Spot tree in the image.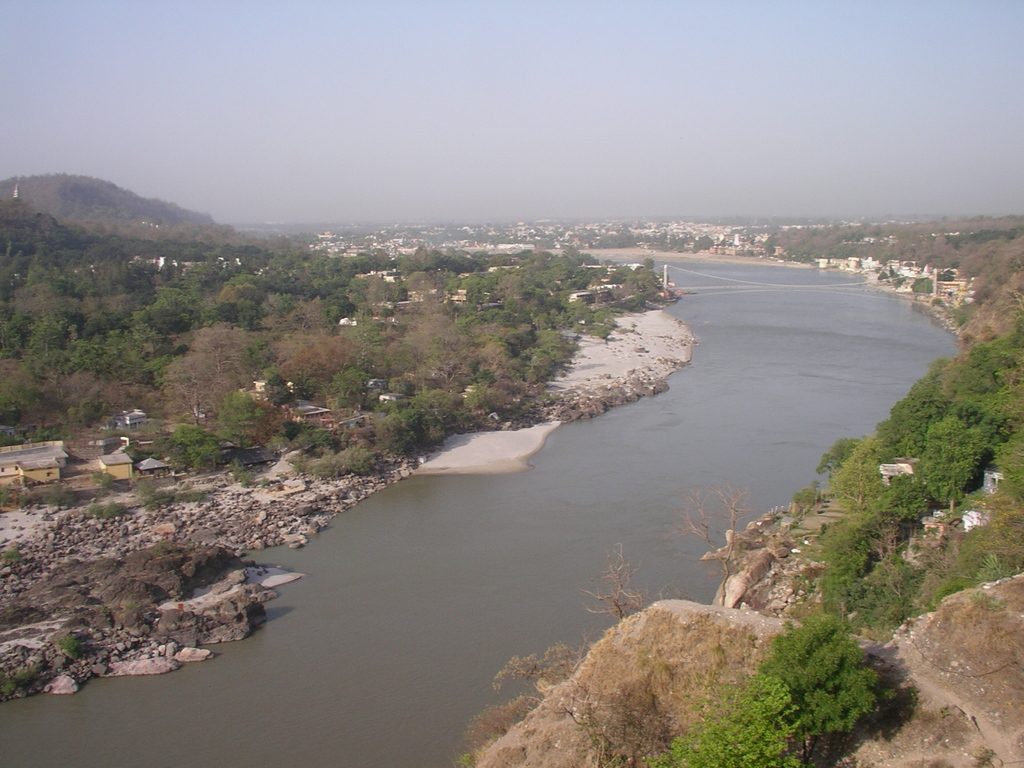
tree found at Rect(72, 323, 148, 385).
